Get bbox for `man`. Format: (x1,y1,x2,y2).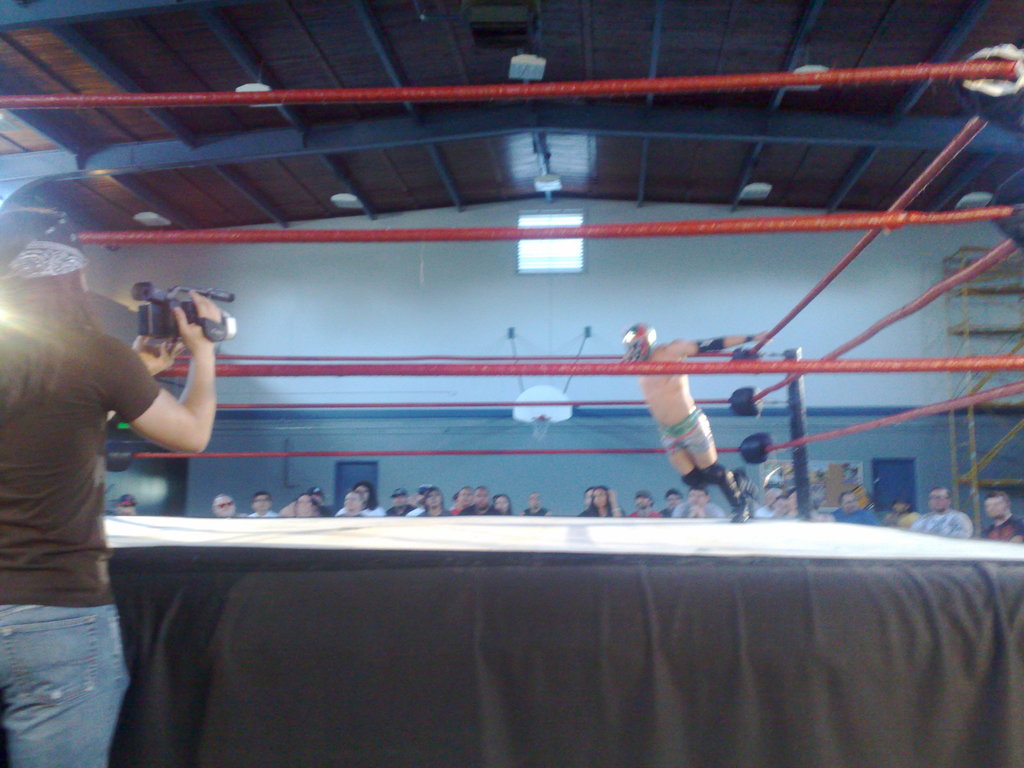
(614,324,776,512).
